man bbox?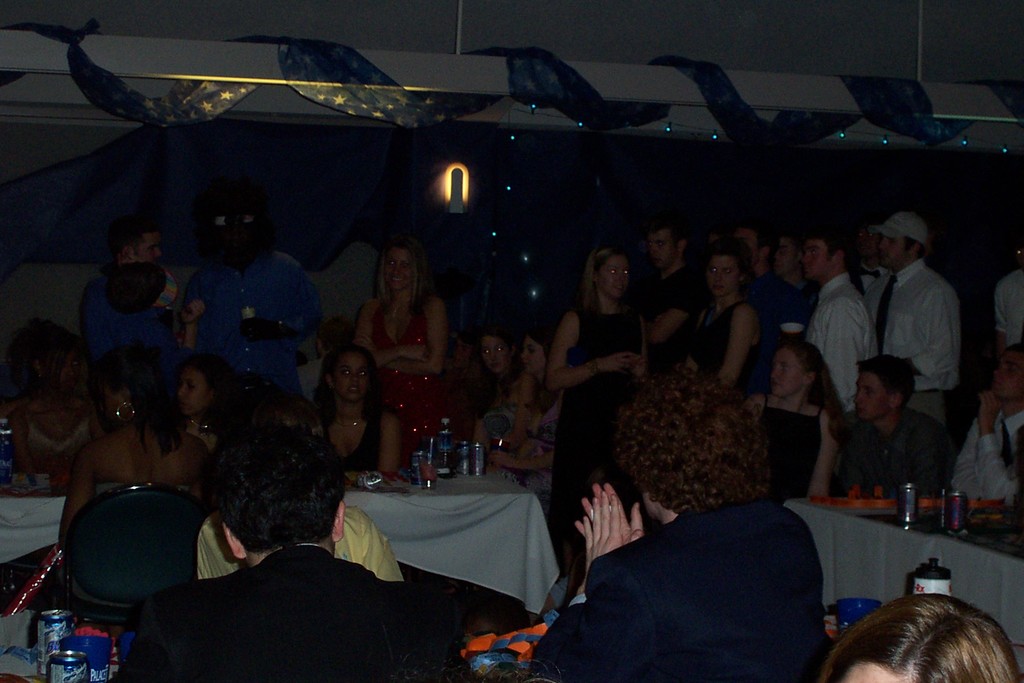
region(626, 212, 711, 371)
